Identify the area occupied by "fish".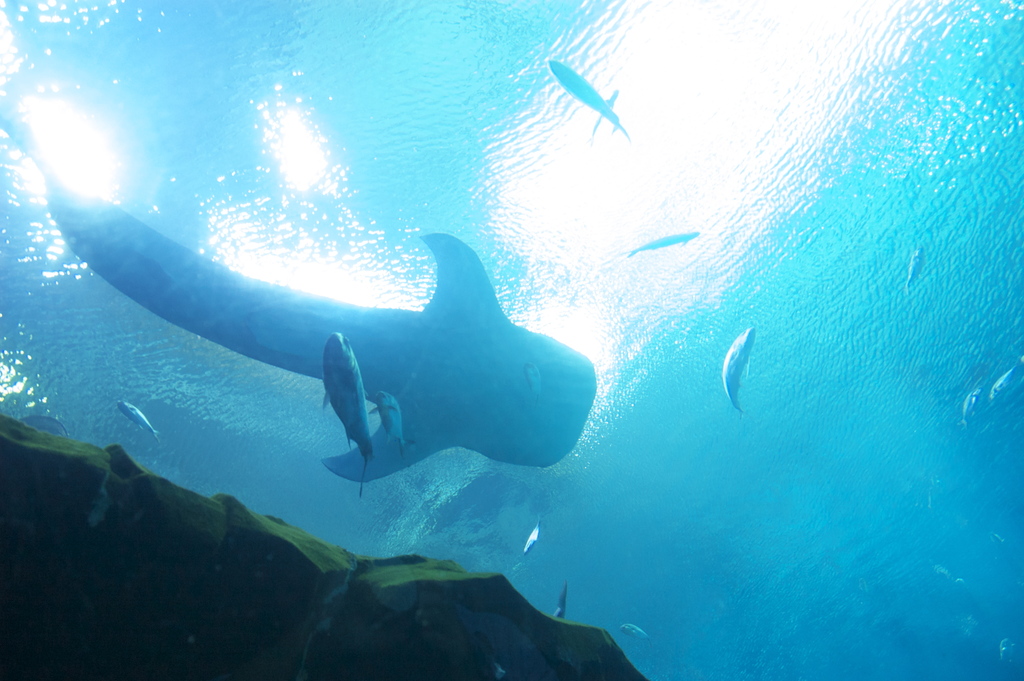
Area: box=[989, 356, 1023, 400].
